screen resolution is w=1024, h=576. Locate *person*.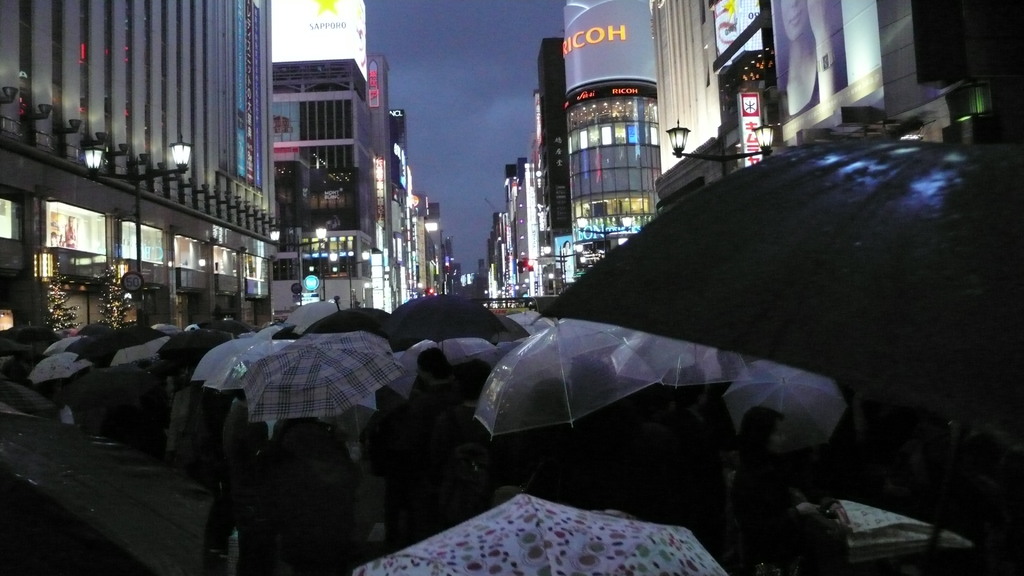
bbox=(772, 0, 833, 120).
